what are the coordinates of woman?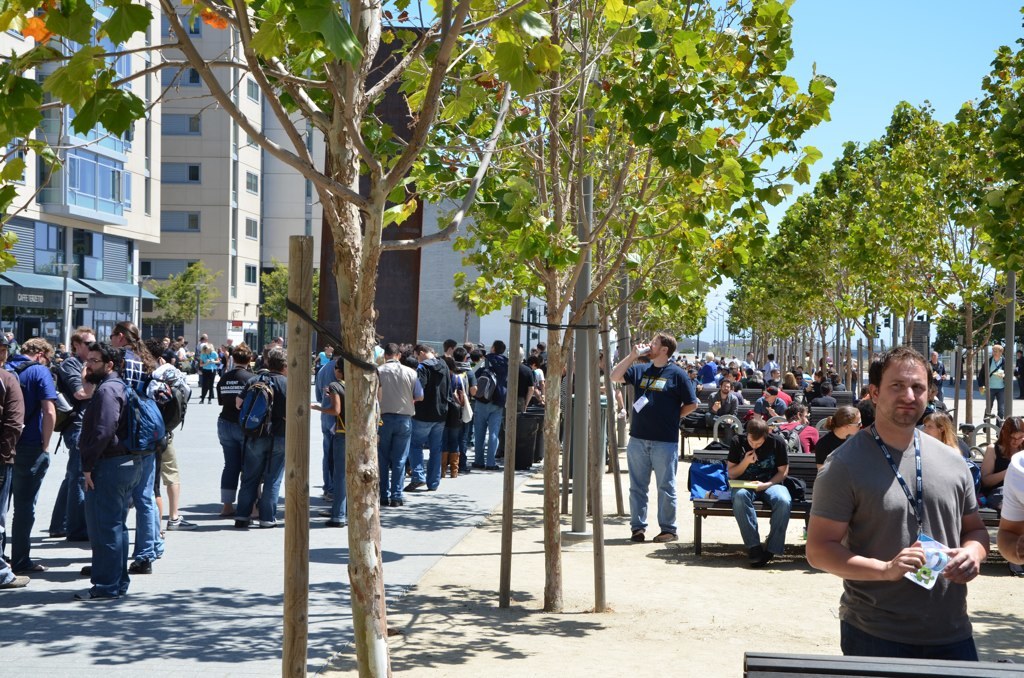
detection(982, 413, 1023, 484).
